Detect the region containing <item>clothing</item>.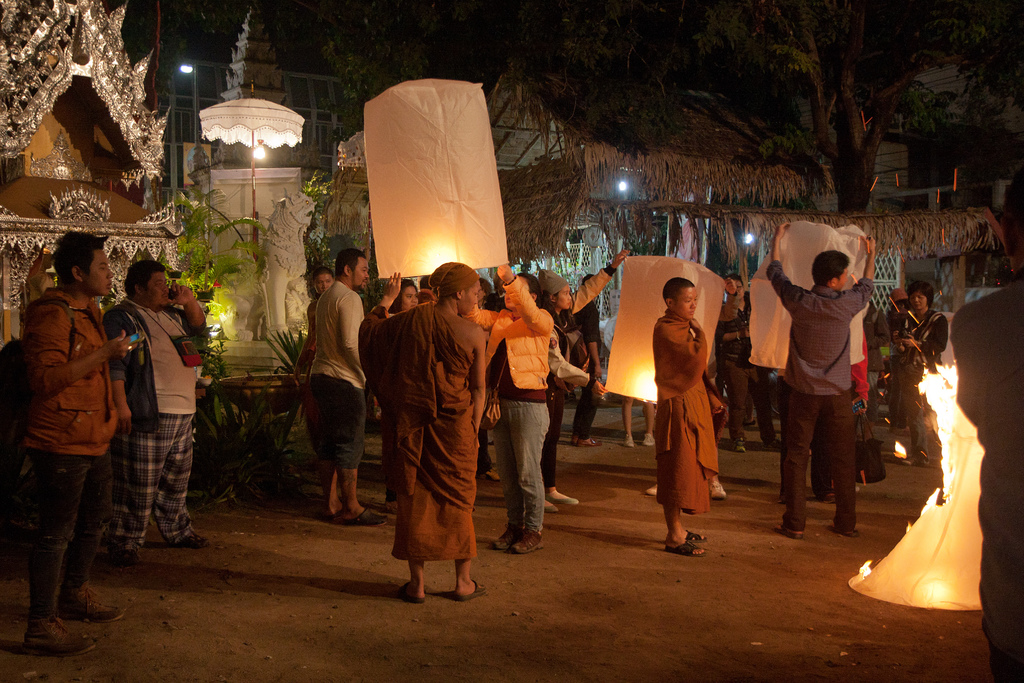
crop(766, 258, 876, 533).
